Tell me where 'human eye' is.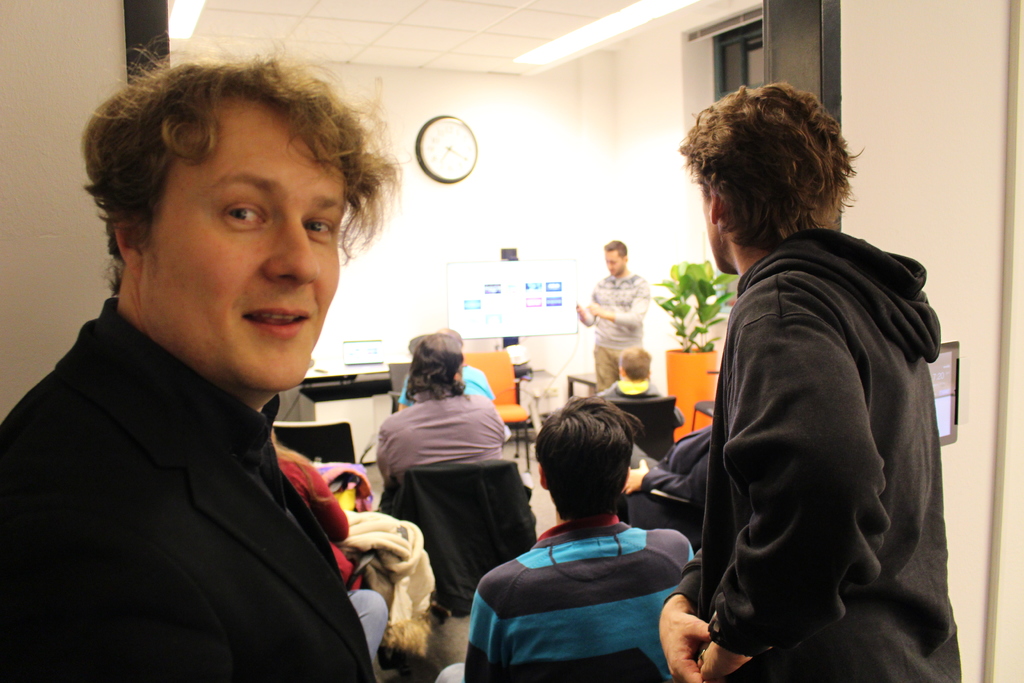
'human eye' is at 218, 202, 268, 227.
